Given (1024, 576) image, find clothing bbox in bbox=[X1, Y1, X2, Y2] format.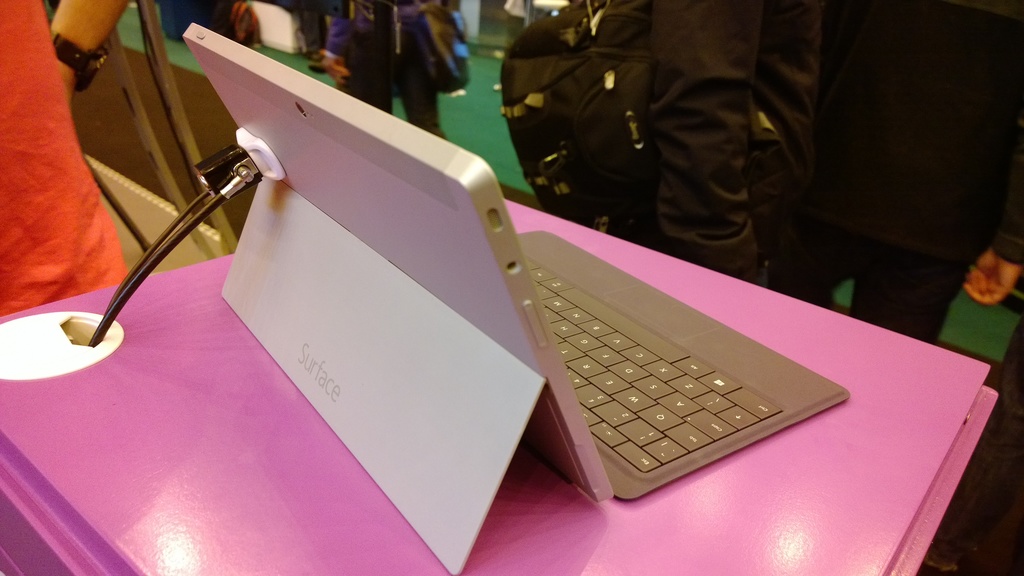
bbox=[325, 0, 446, 138].
